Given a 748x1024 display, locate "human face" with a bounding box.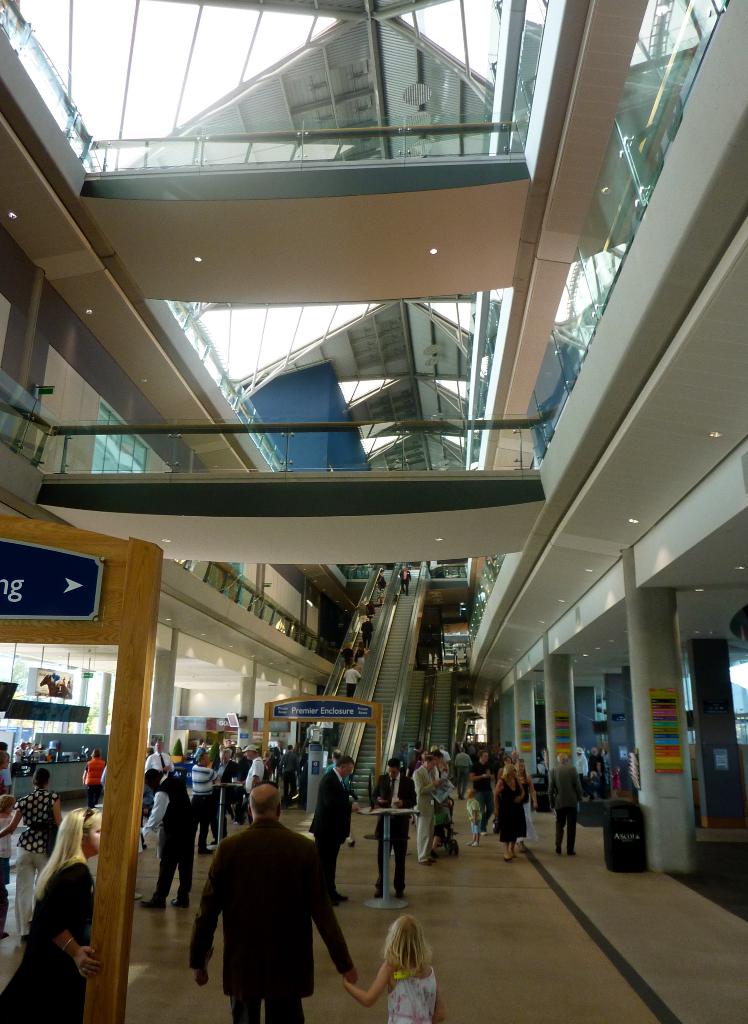
Located: 0:754:12:771.
